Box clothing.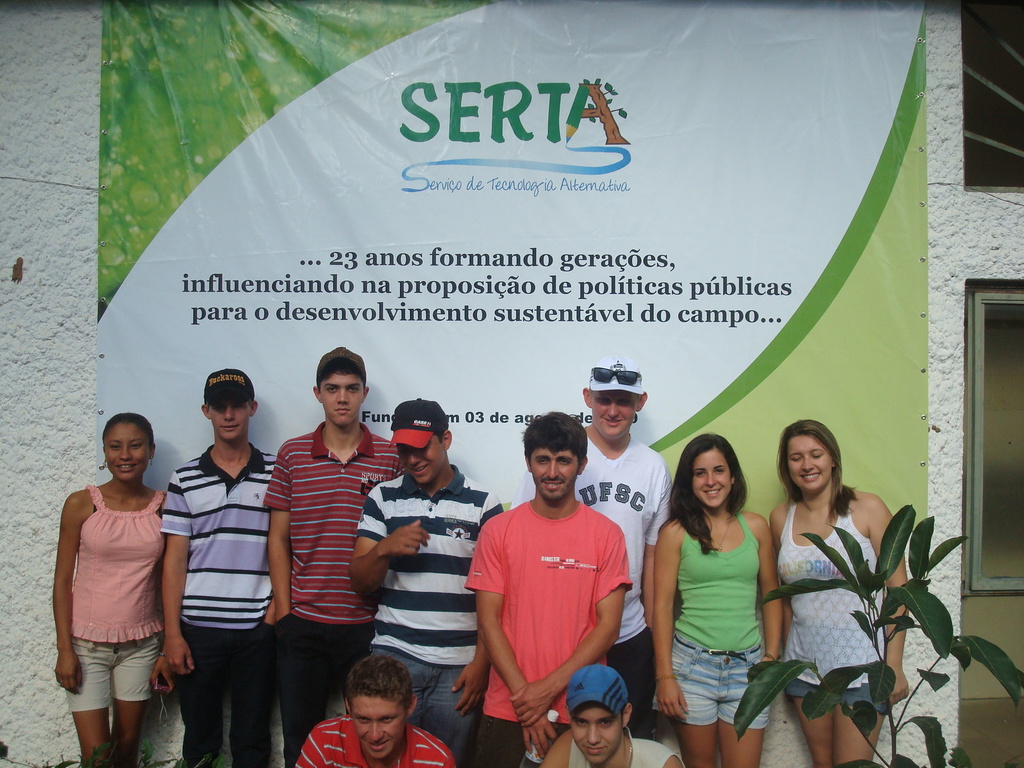
box=[772, 492, 893, 709].
